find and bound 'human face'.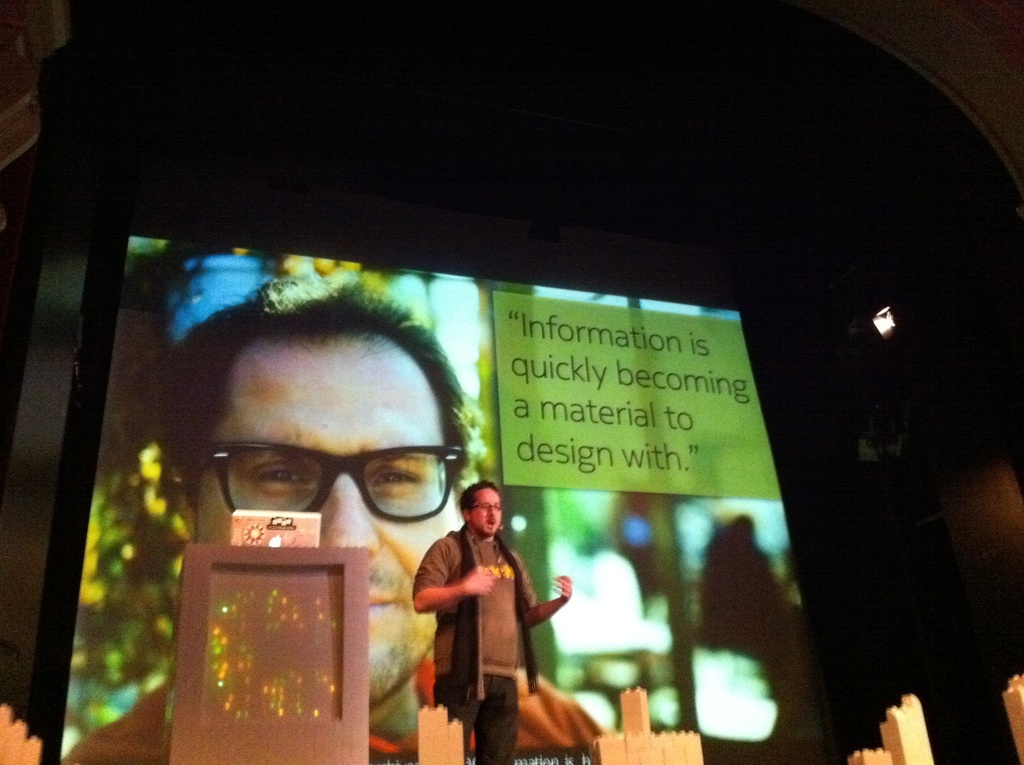
Bound: 169 336 459 714.
